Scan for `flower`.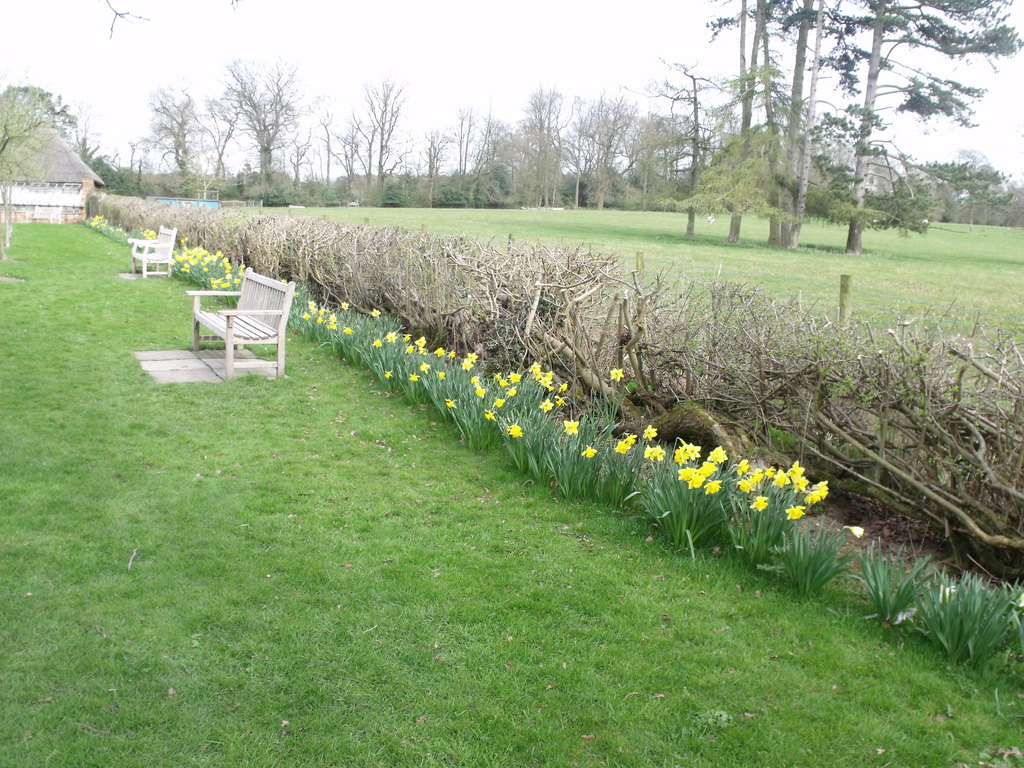
Scan result: (x1=532, y1=372, x2=541, y2=380).
